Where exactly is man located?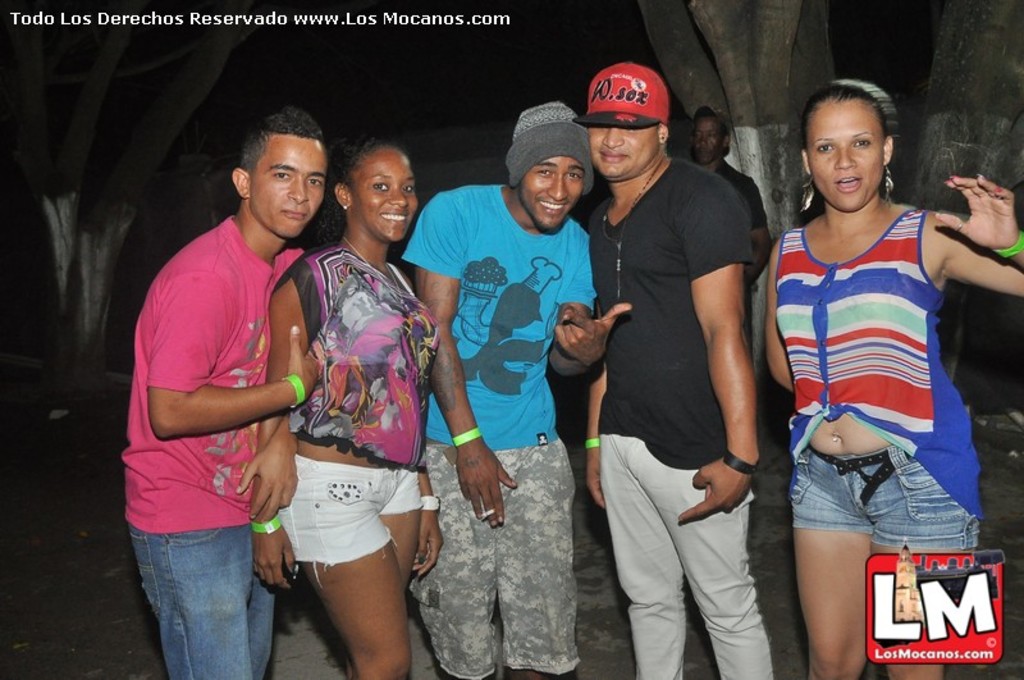
Its bounding box is 125, 101, 332, 676.
